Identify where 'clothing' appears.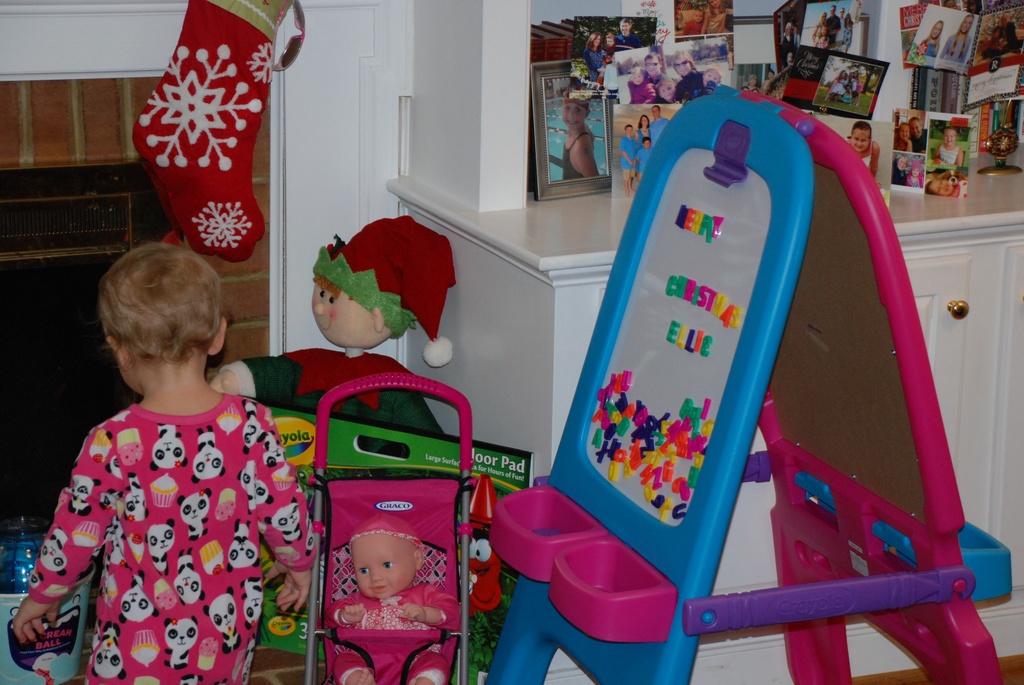
Appears at 922, 29, 933, 59.
